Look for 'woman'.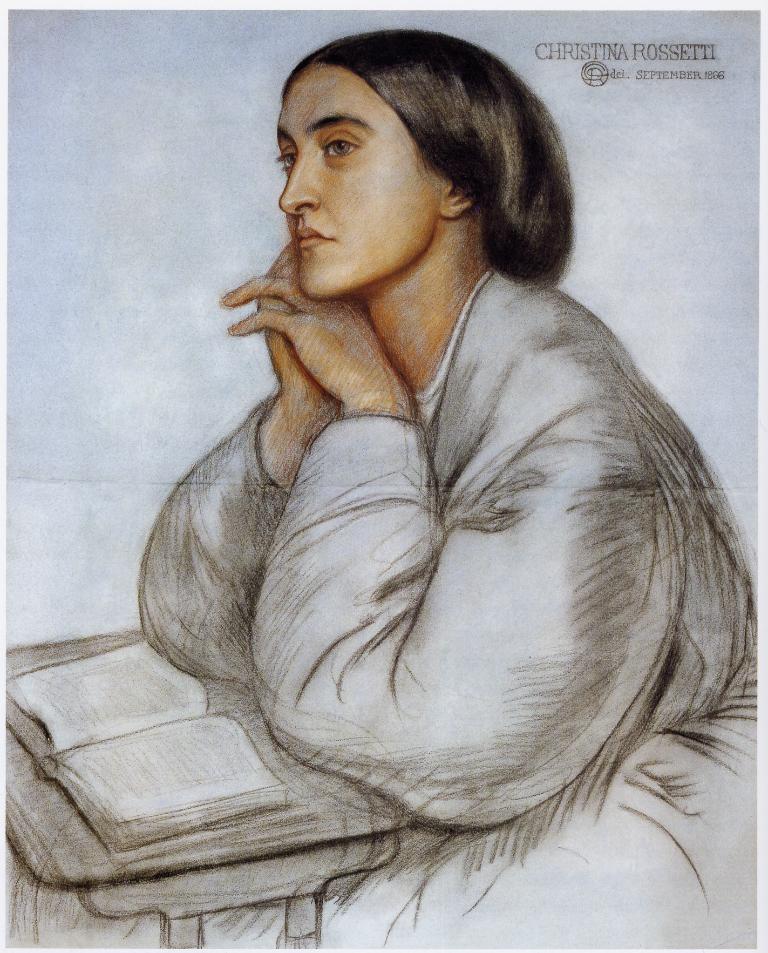
Found: bbox(111, 57, 733, 892).
